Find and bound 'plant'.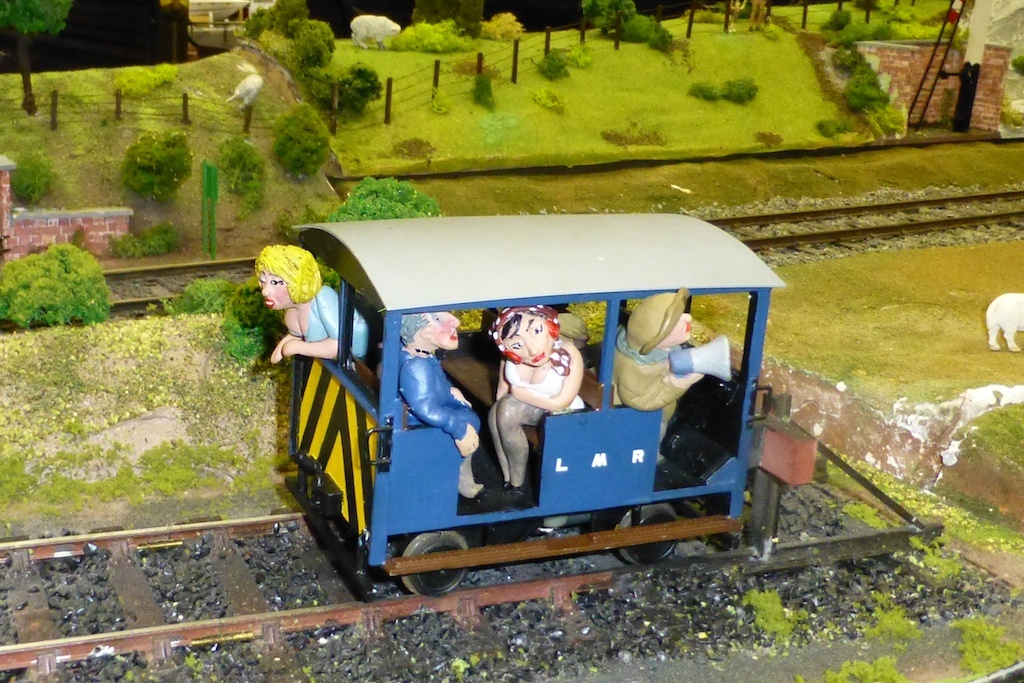
Bound: left=222, top=139, right=269, bottom=240.
